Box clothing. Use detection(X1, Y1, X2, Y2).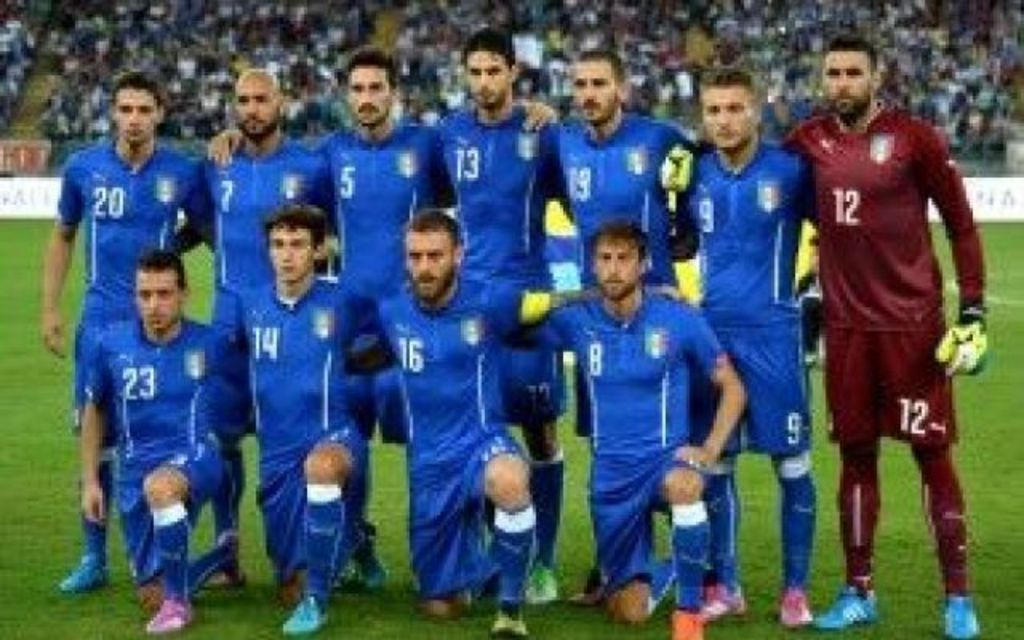
detection(744, 109, 1000, 638).
